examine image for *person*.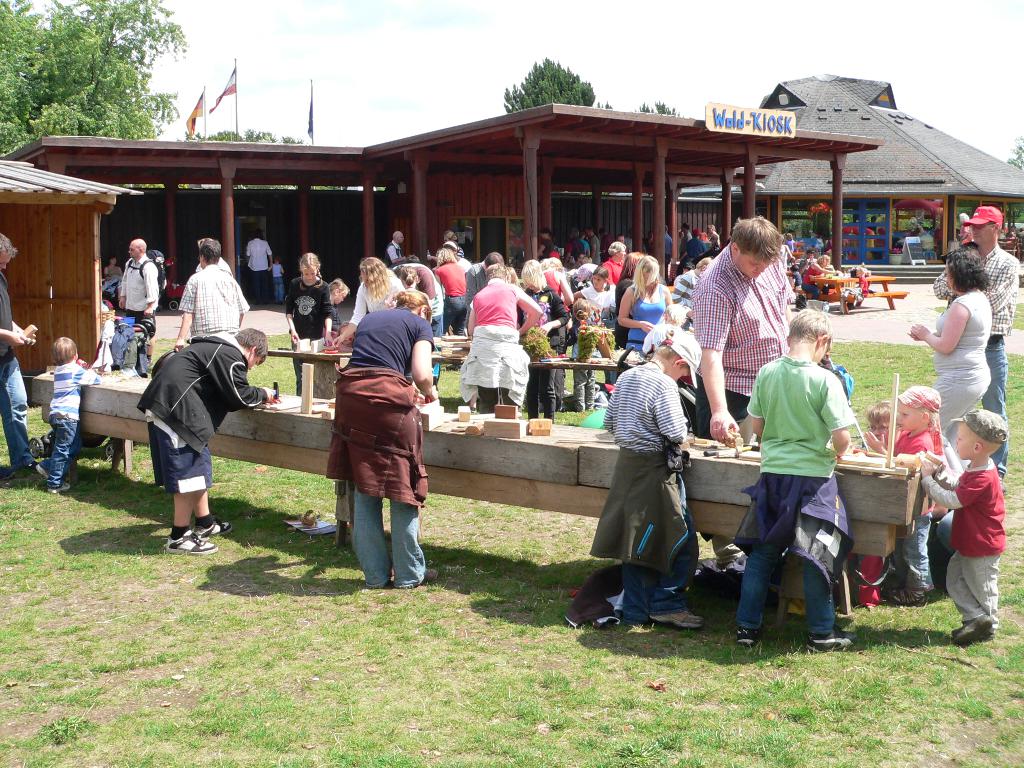
Examination result: BBox(135, 324, 289, 551).
